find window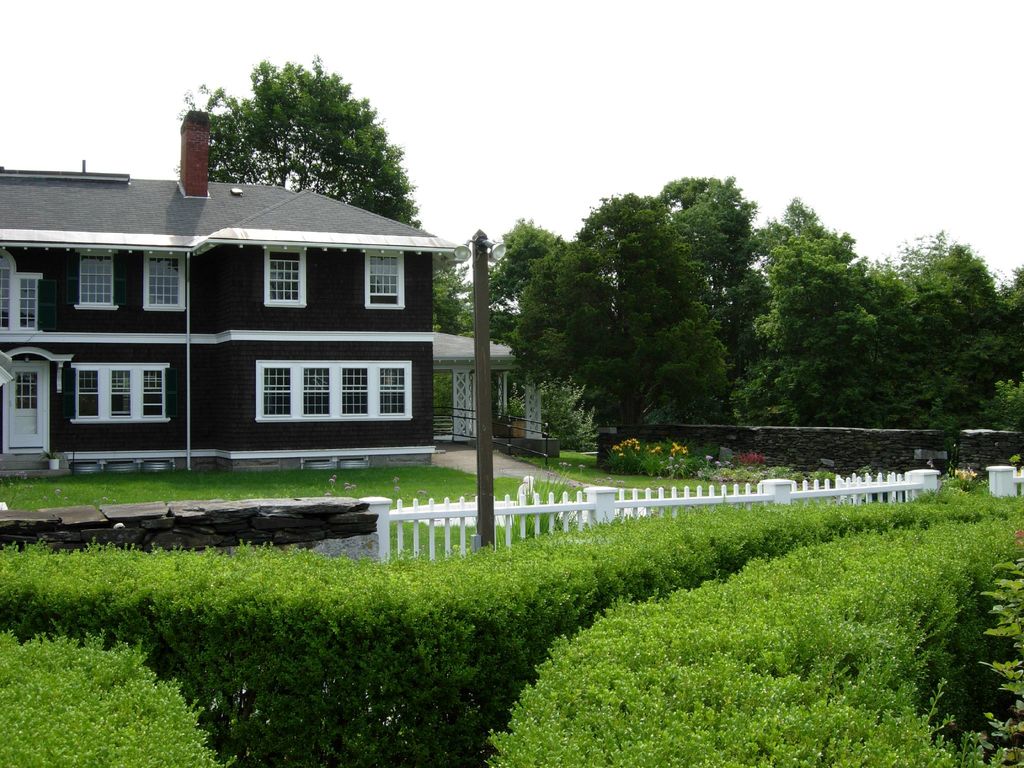
rect(141, 248, 190, 315)
